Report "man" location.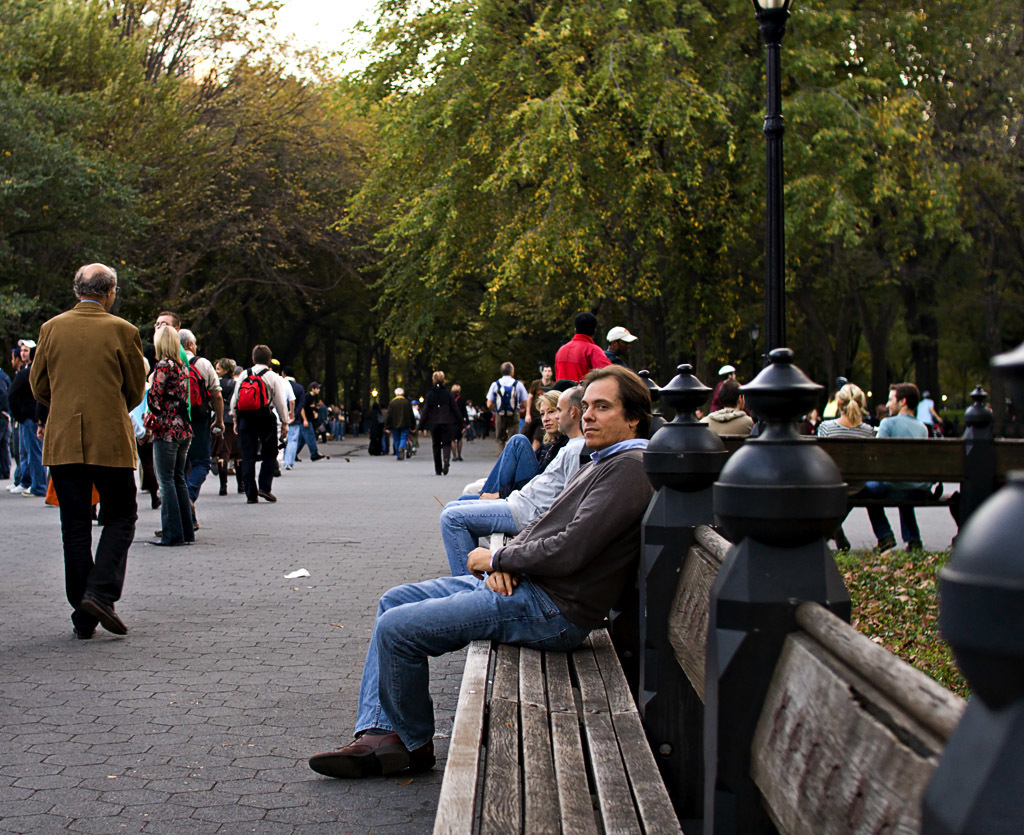
Report: [x1=542, y1=311, x2=612, y2=390].
